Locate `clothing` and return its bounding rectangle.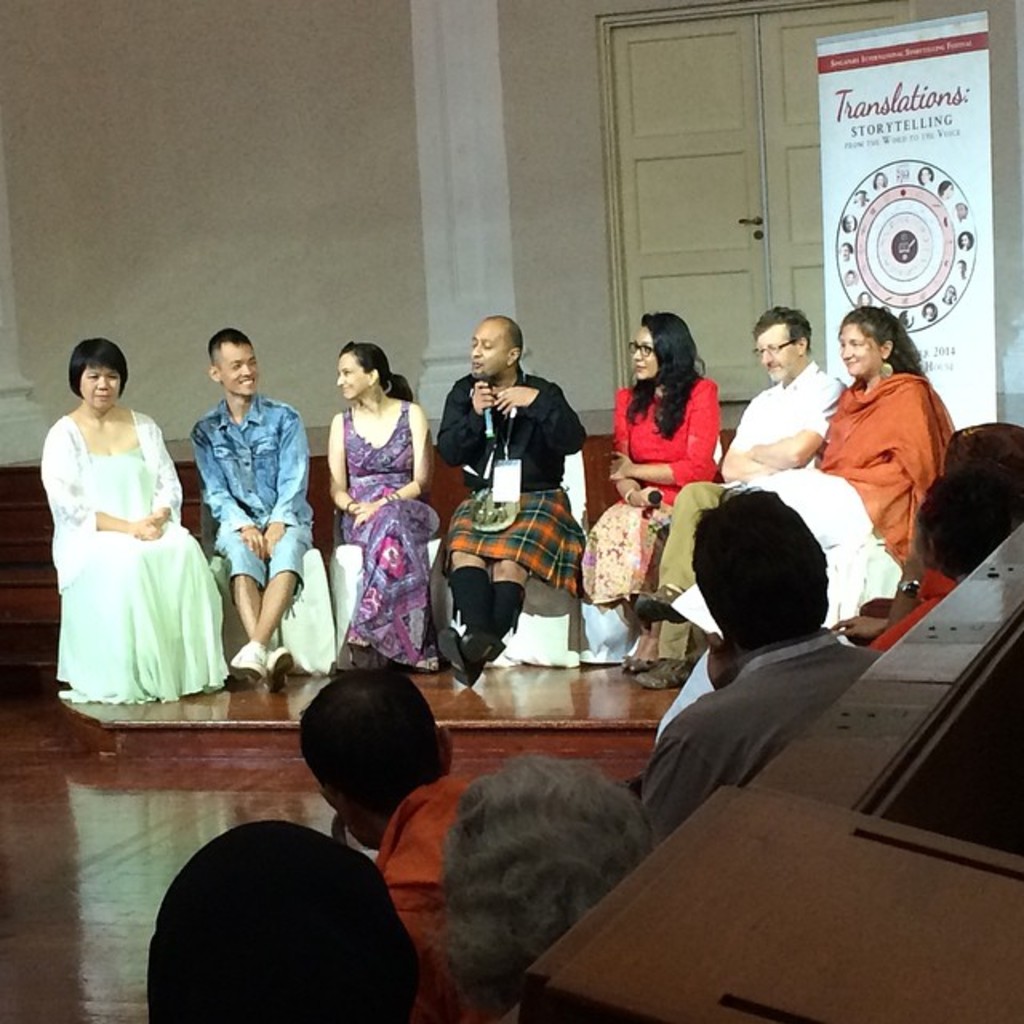
BBox(645, 643, 896, 805).
